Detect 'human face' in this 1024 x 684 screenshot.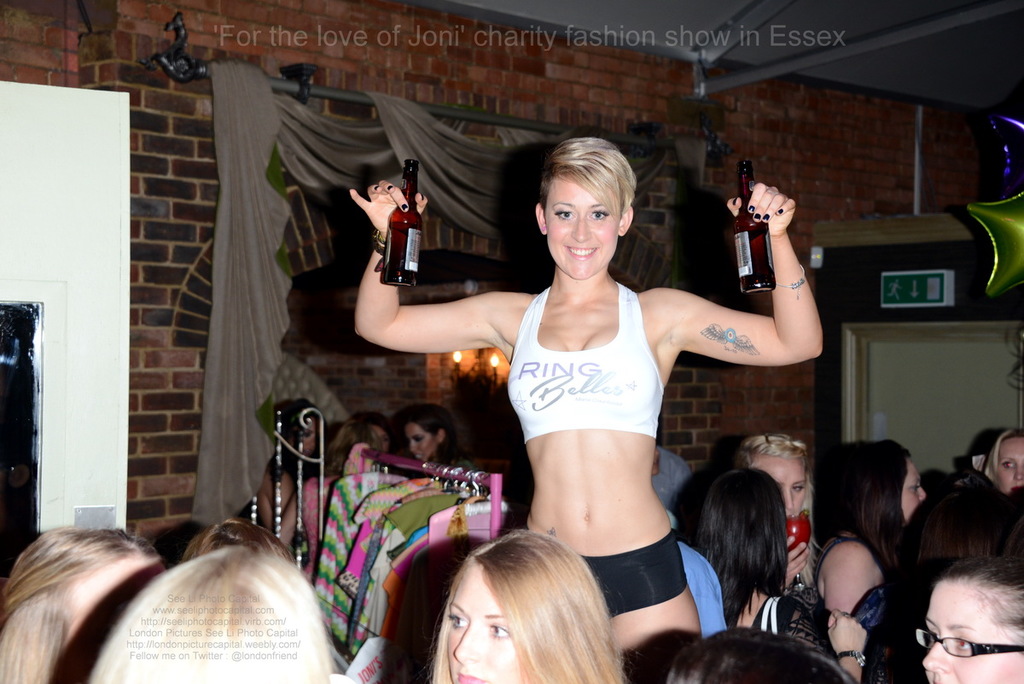
Detection: [439, 570, 511, 680].
